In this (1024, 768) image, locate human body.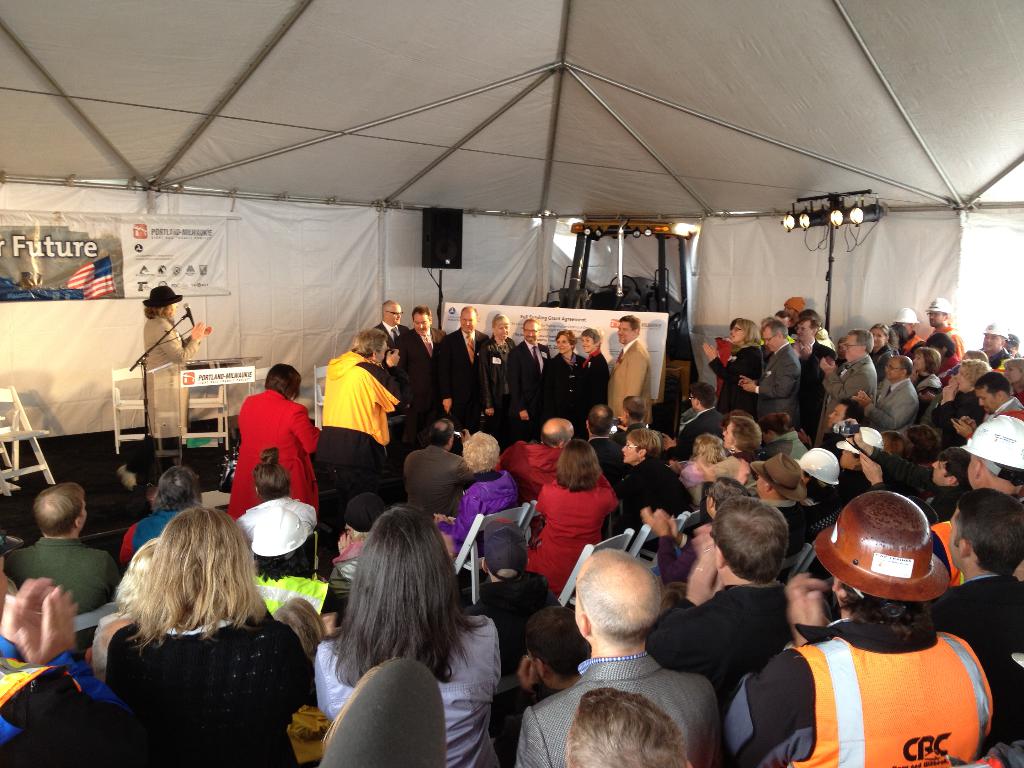
Bounding box: box=[574, 346, 616, 418].
